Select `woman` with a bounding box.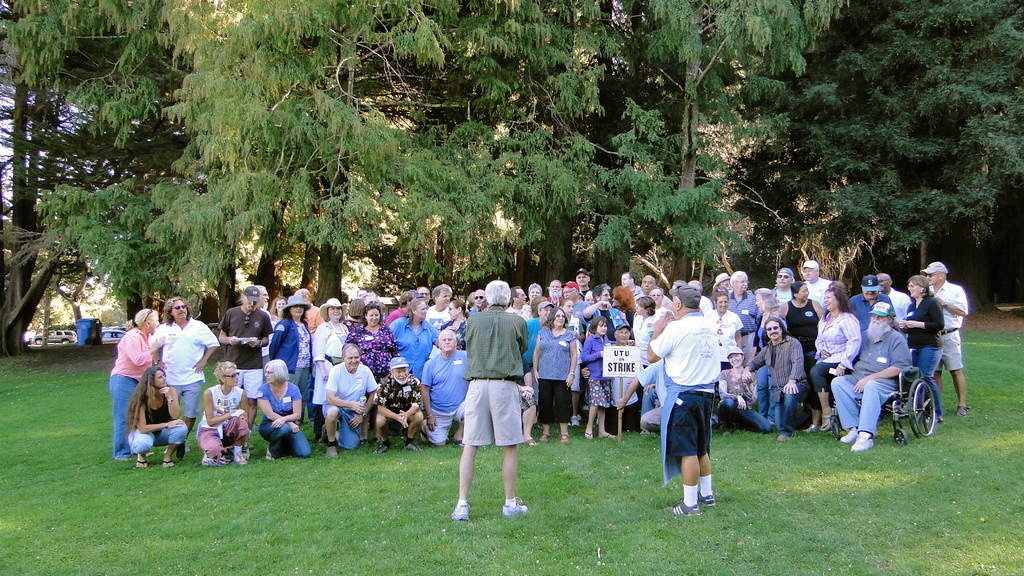
detection(268, 297, 312, 408).
